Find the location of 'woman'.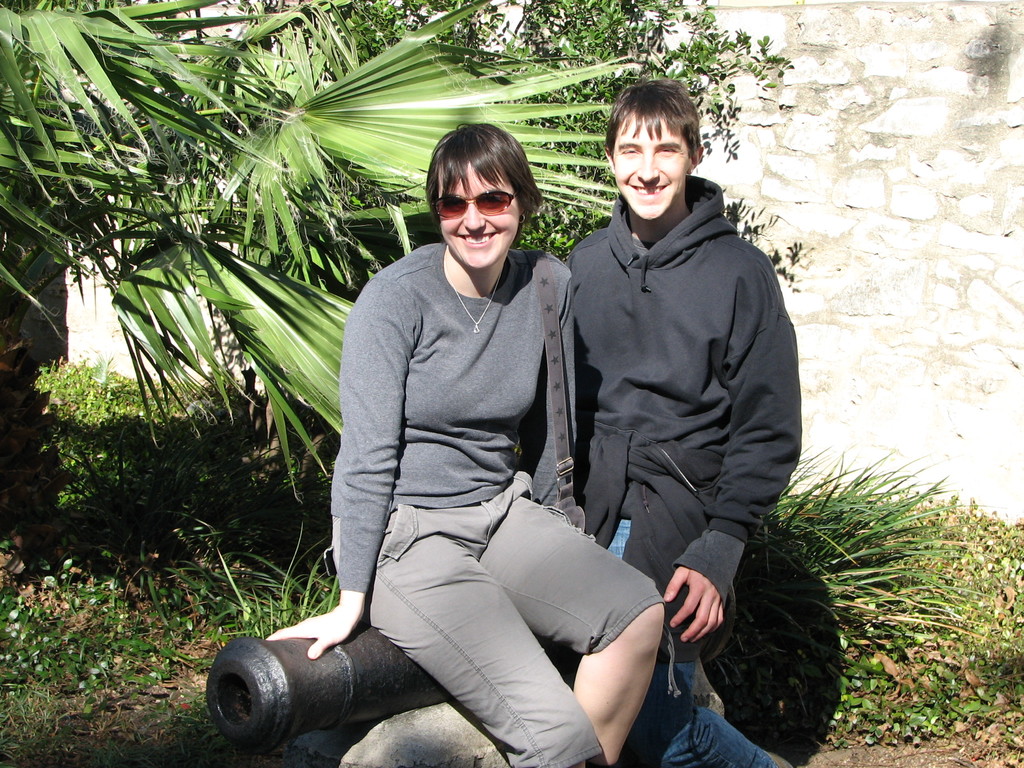
Location: bbox=(263, 118, 676, 767).
